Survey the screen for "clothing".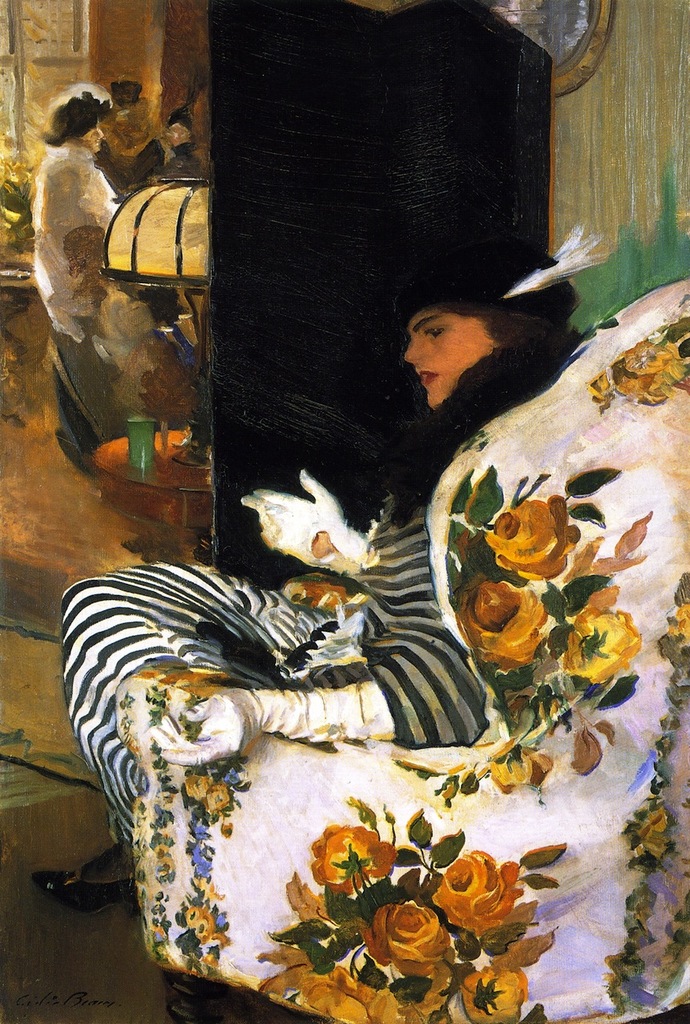
Survey found: x1=27 y1=174 x2=119 y2=451.
